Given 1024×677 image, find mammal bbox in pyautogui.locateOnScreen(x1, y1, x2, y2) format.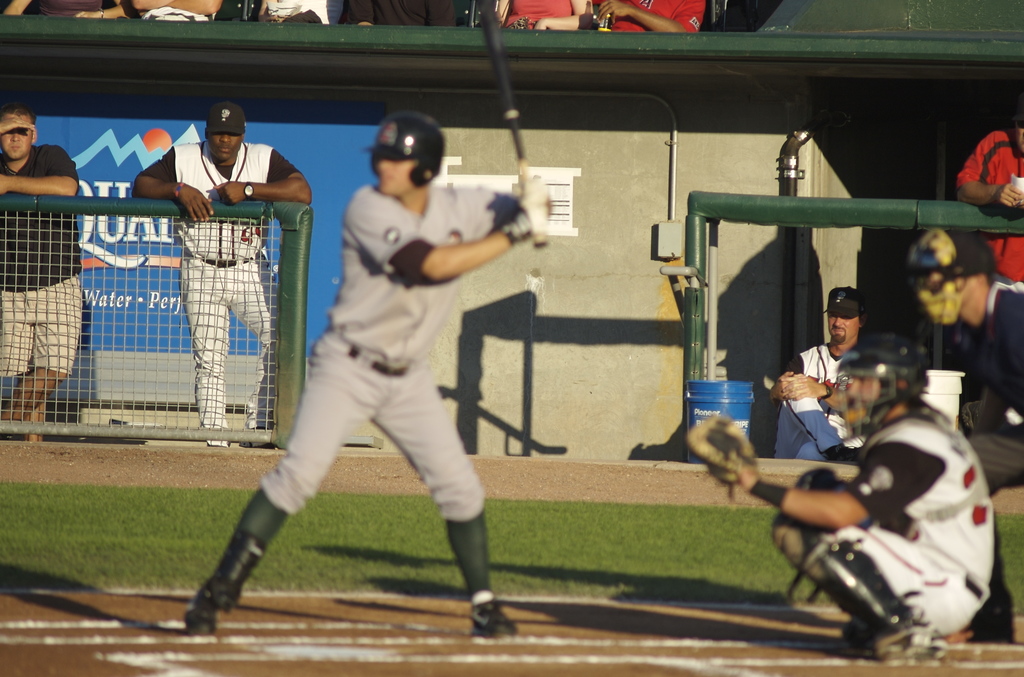
pyautogui.locateOnScreen(133, 101, 310, 449).
